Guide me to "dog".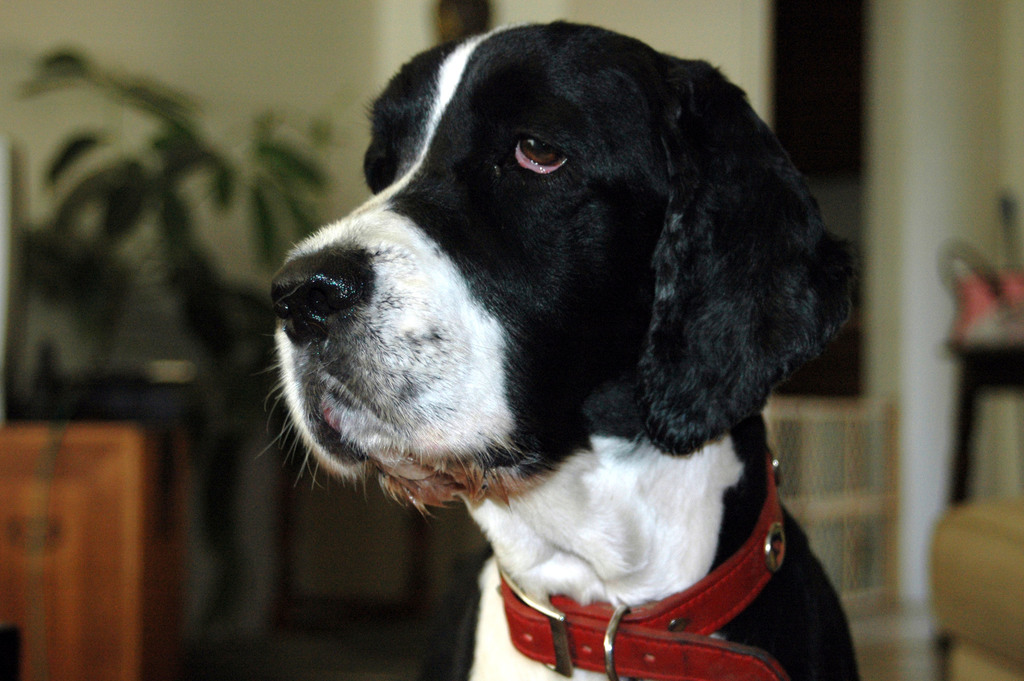
Guidance: Rect(252, 17, 866, 680).
